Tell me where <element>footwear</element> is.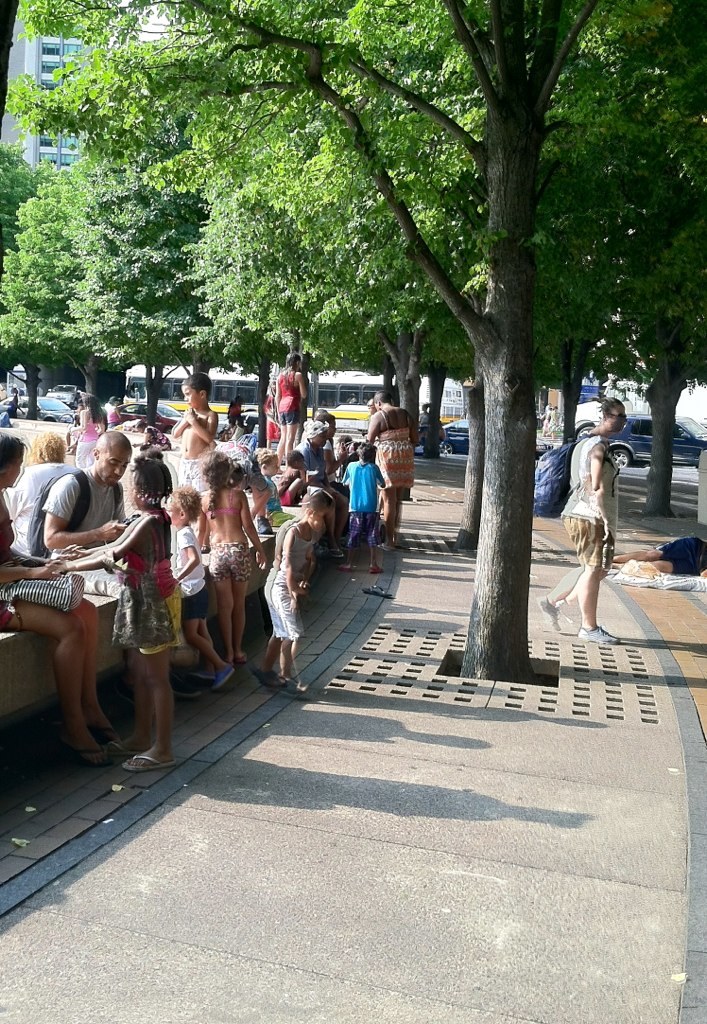
<element>footwear</element> is at pyautogui.locateOnScreen(170, 674, 206, 700).
